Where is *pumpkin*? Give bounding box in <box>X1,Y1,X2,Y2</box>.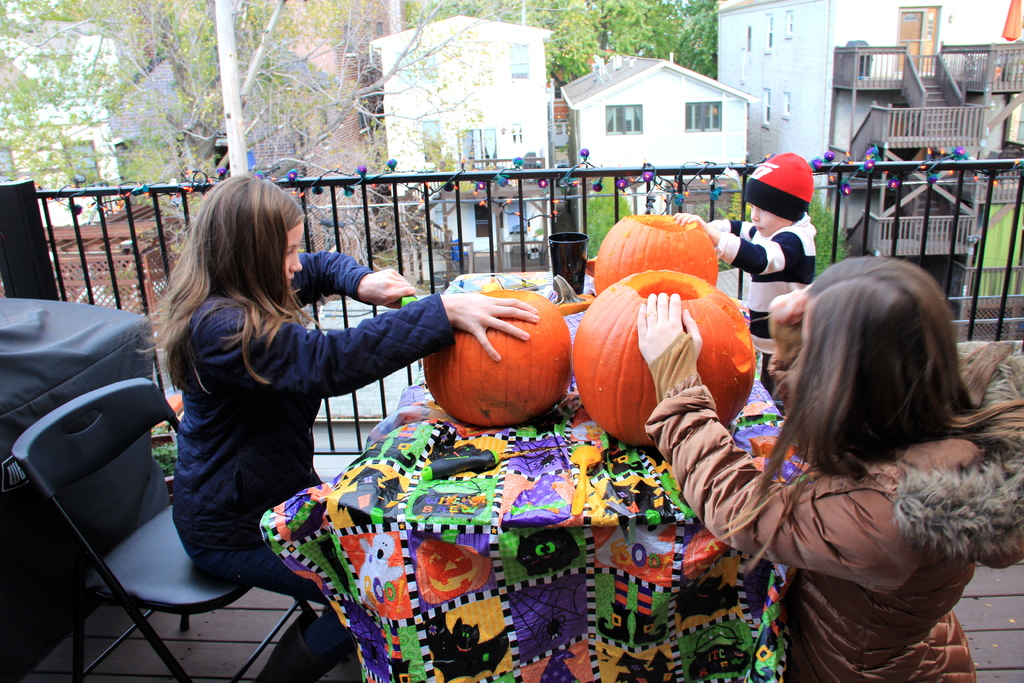
<box>418,288,573,429</box>.
